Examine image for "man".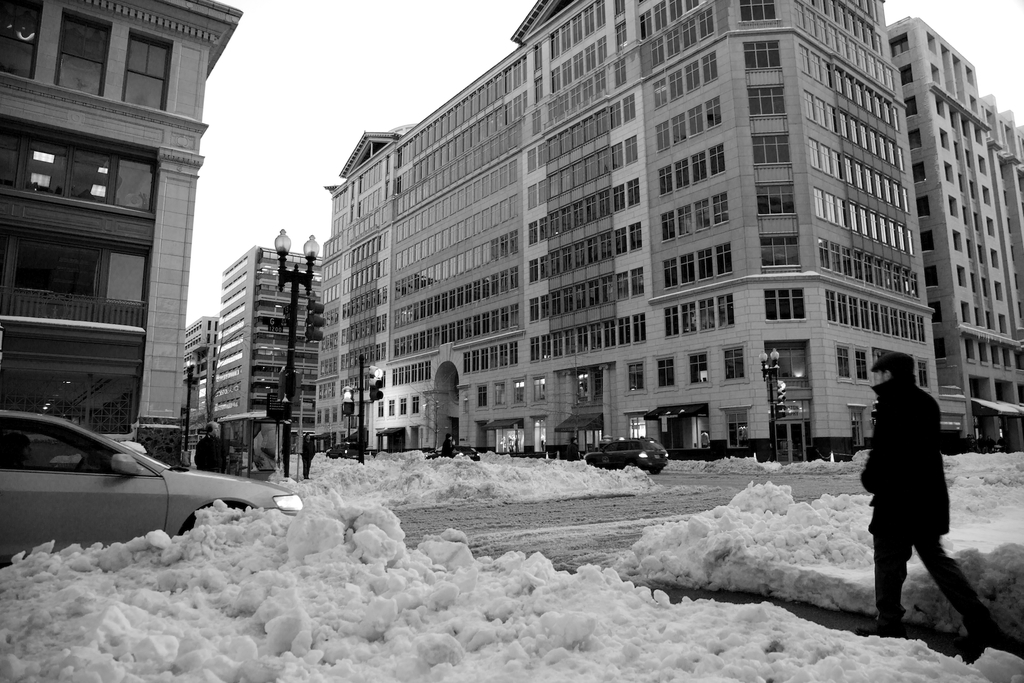
Examination result: (left=440, top=434, right=458, bottom=462).
